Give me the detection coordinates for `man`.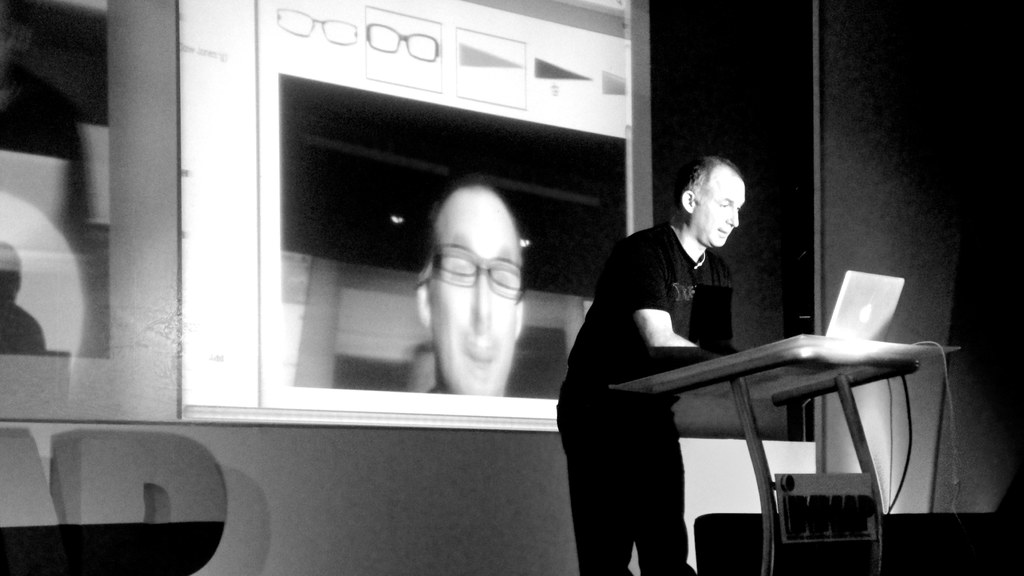
select_region(556, 152, 746, 575).
